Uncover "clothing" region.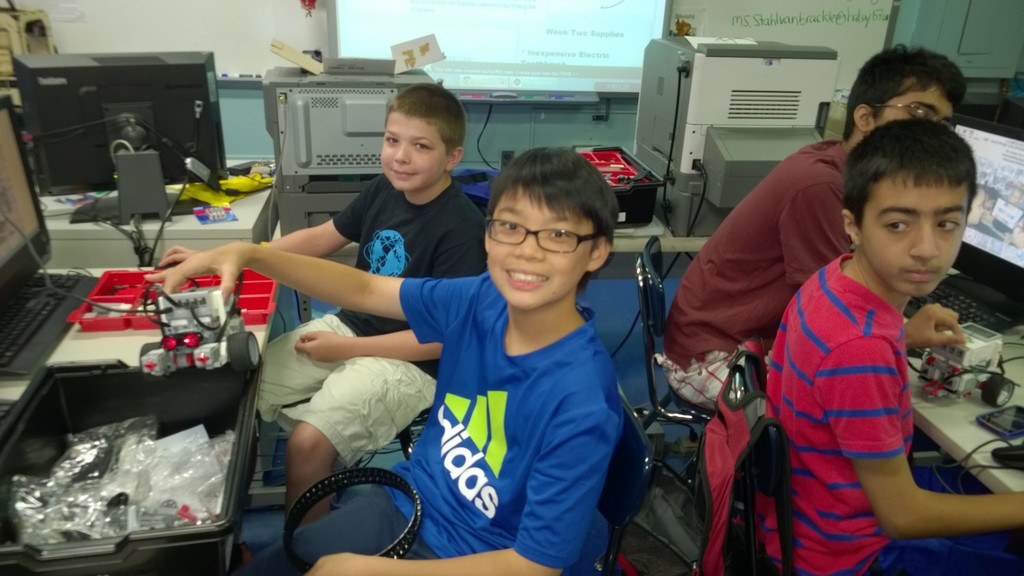
Uncovered: l=753, t=213, r=1023, b=575.
